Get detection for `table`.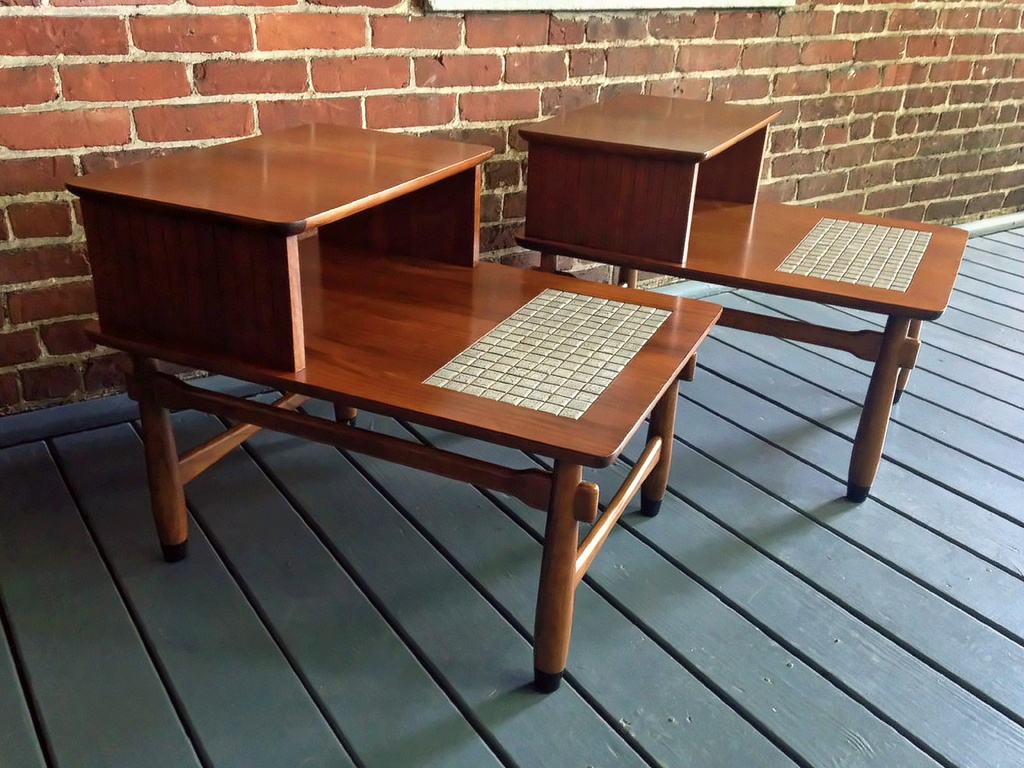
Detection: (58,107,724,690).
